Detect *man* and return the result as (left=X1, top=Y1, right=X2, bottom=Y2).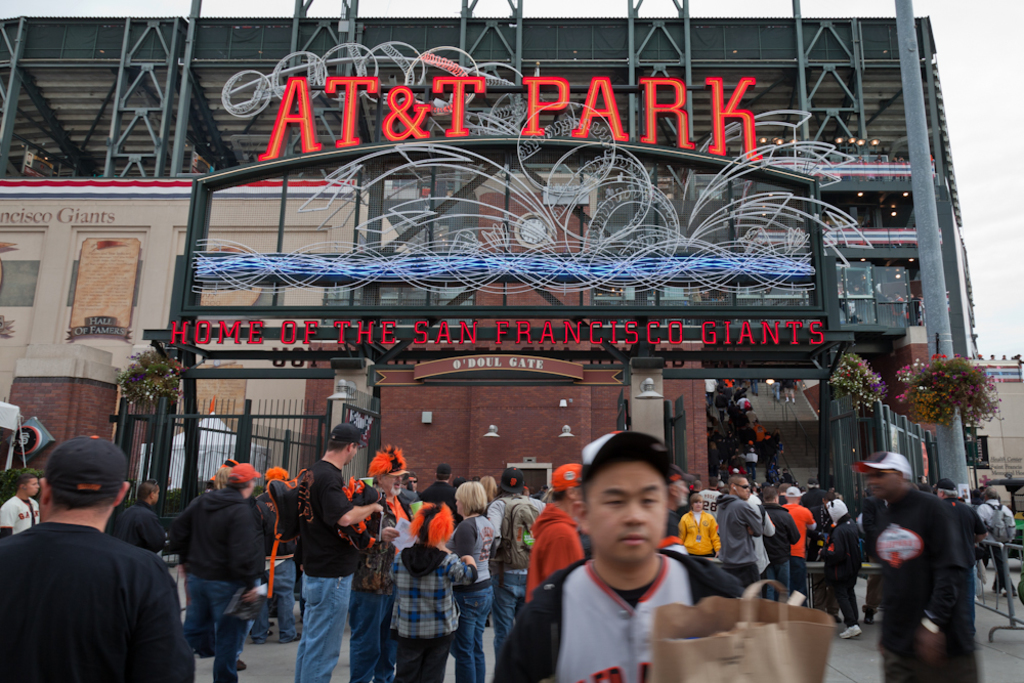
(left=347, top=441, right=416, bottom=682).
